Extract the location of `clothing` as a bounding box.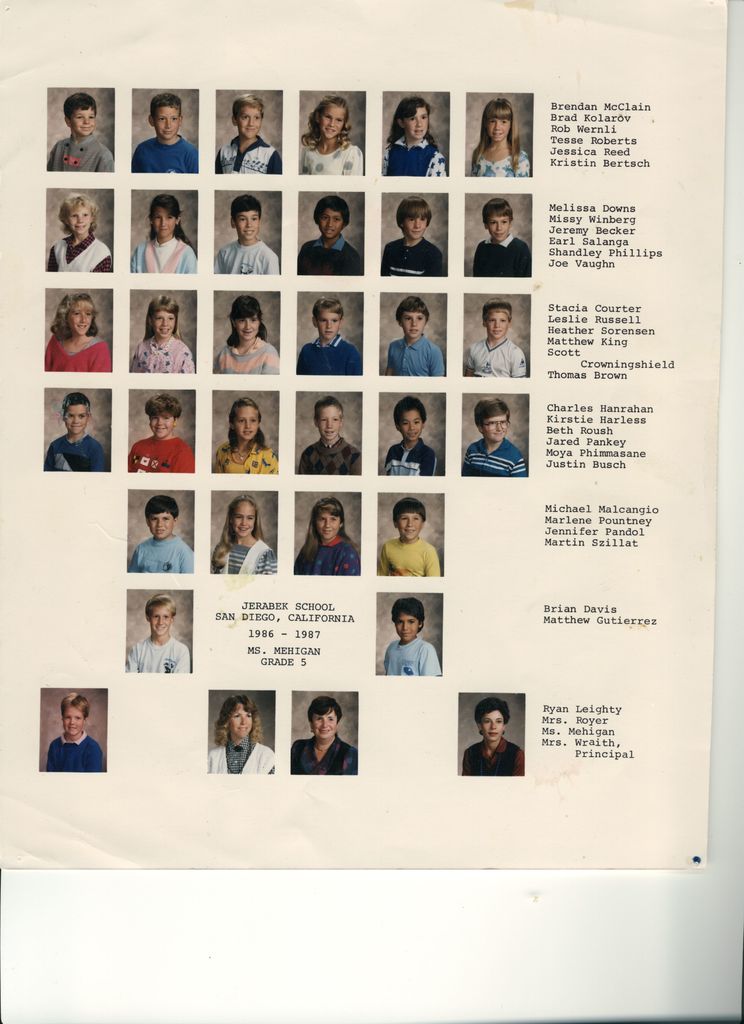
(left=473, top=237, right=534, bottom=276).
